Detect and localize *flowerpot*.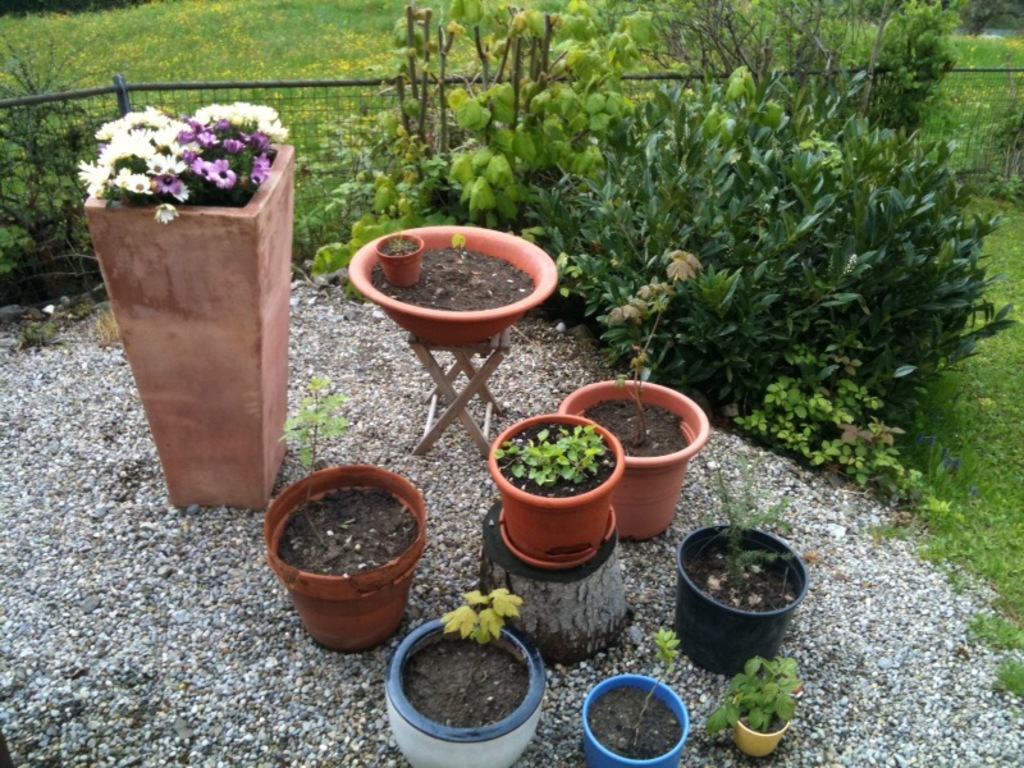
Localized at locate(677, 522, 809, 678).
